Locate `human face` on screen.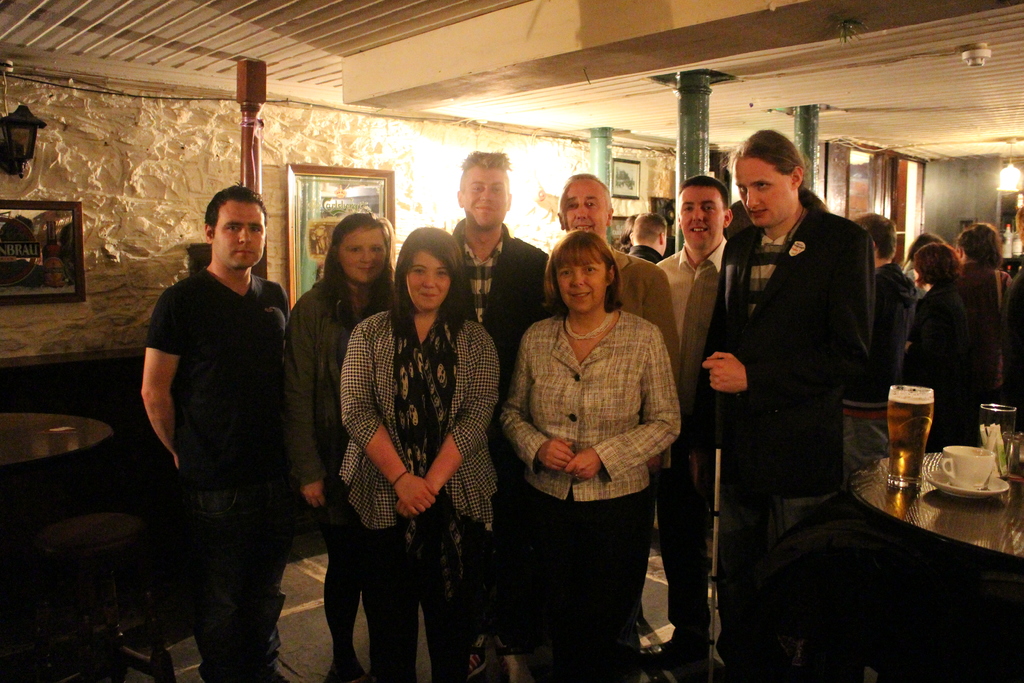
On screen at <region>462, 167, 508, 229</region>.
